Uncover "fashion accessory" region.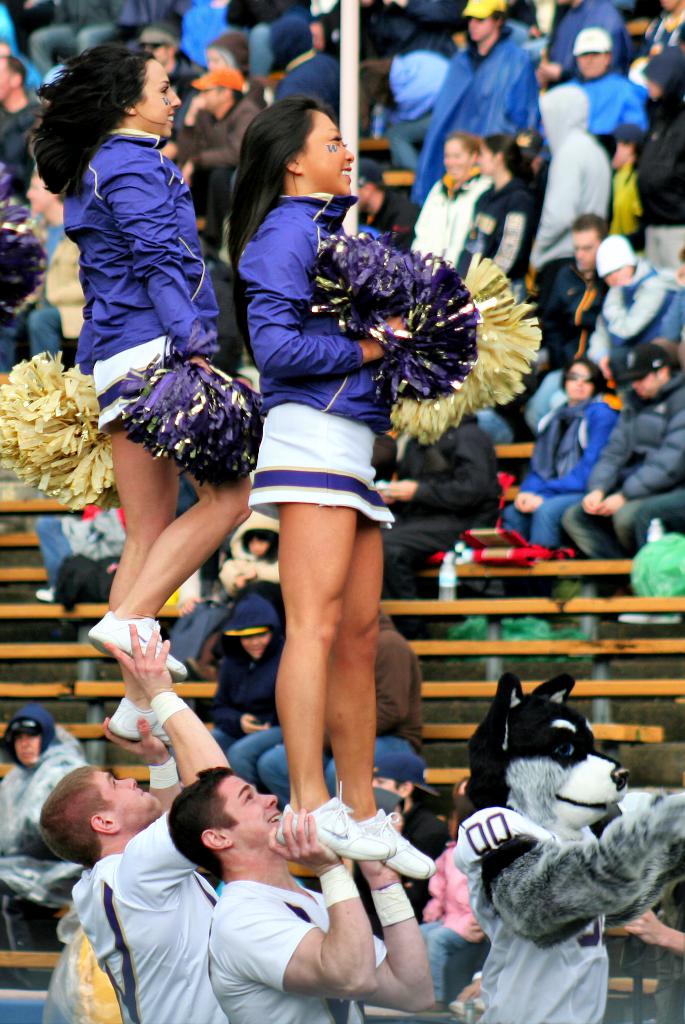
Uncovered: box=[149, 688, 181, 728].
